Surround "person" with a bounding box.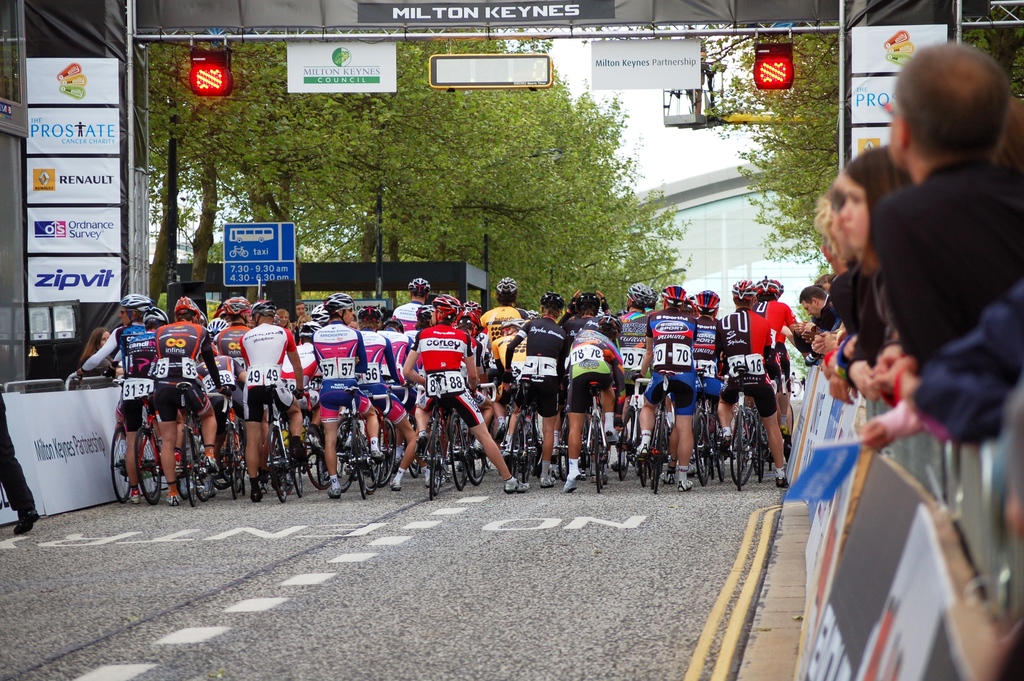
{"x1": 400, "y1": 299, "x2": 520, "y2": 495}.
